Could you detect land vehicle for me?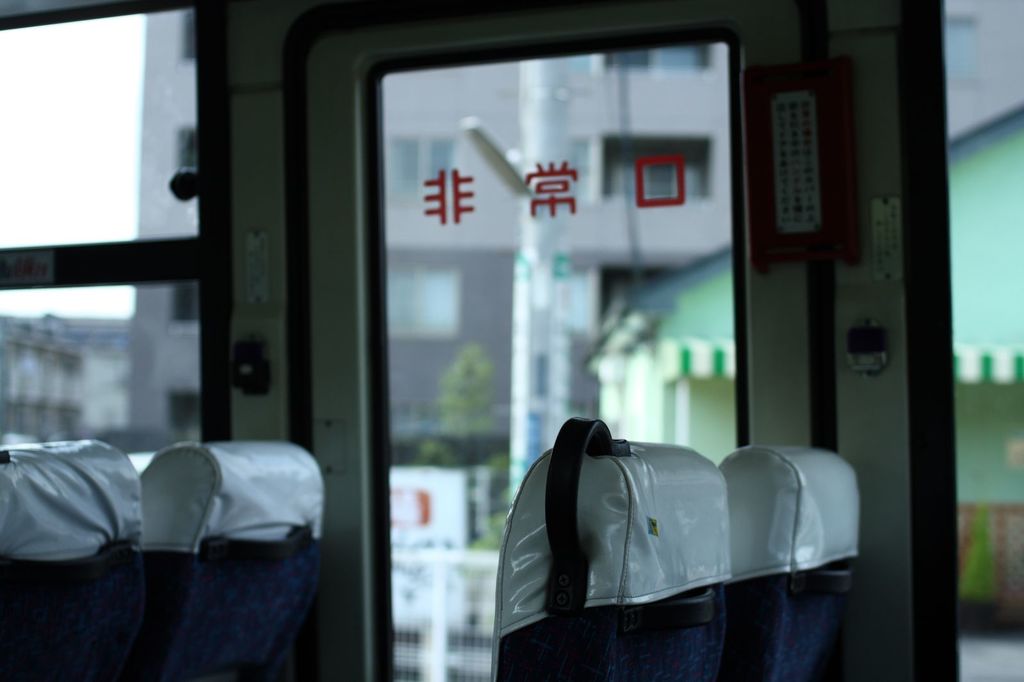
Detection result: 0 0 1023 681.
